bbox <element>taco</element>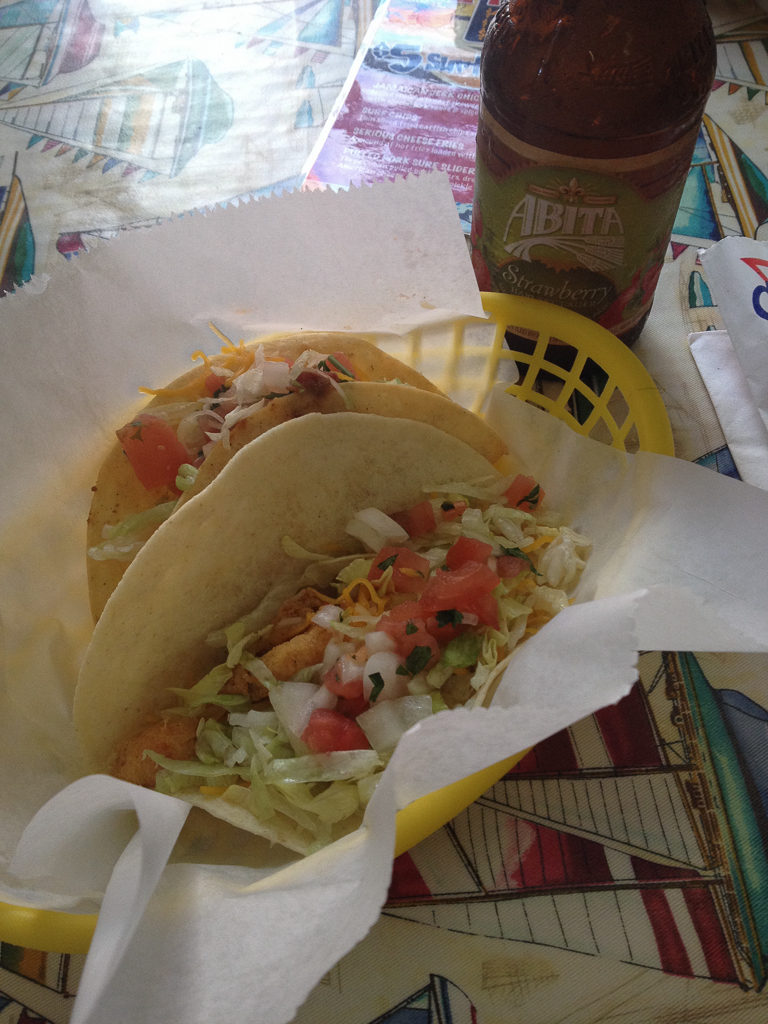
l=75, t=416, r=596, b=846
